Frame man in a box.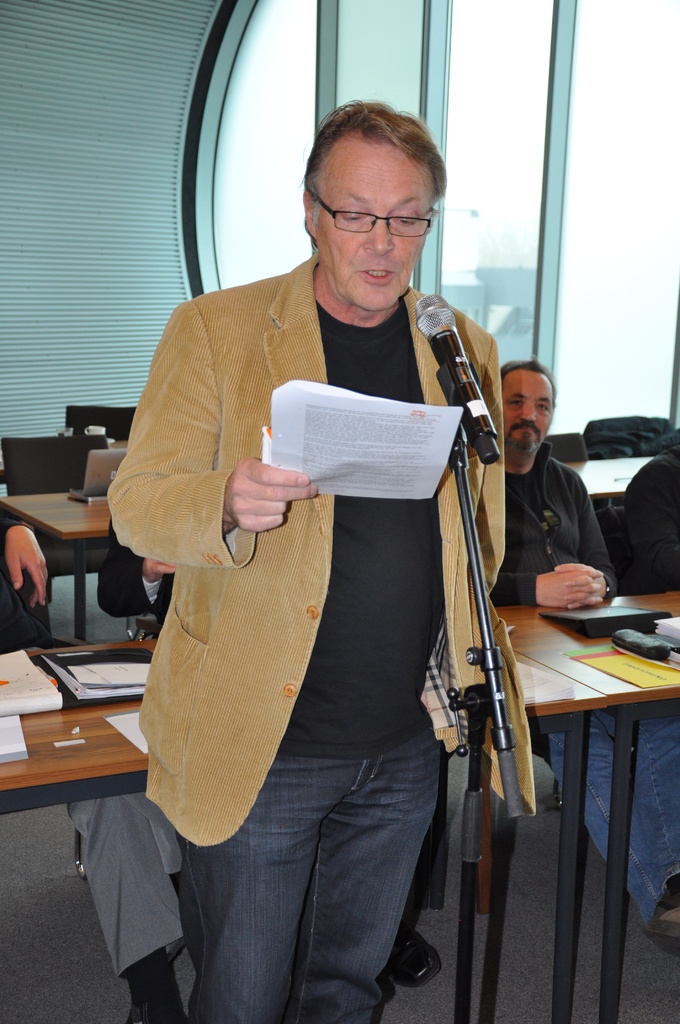
bbox=[81, 513, 450, 977].
